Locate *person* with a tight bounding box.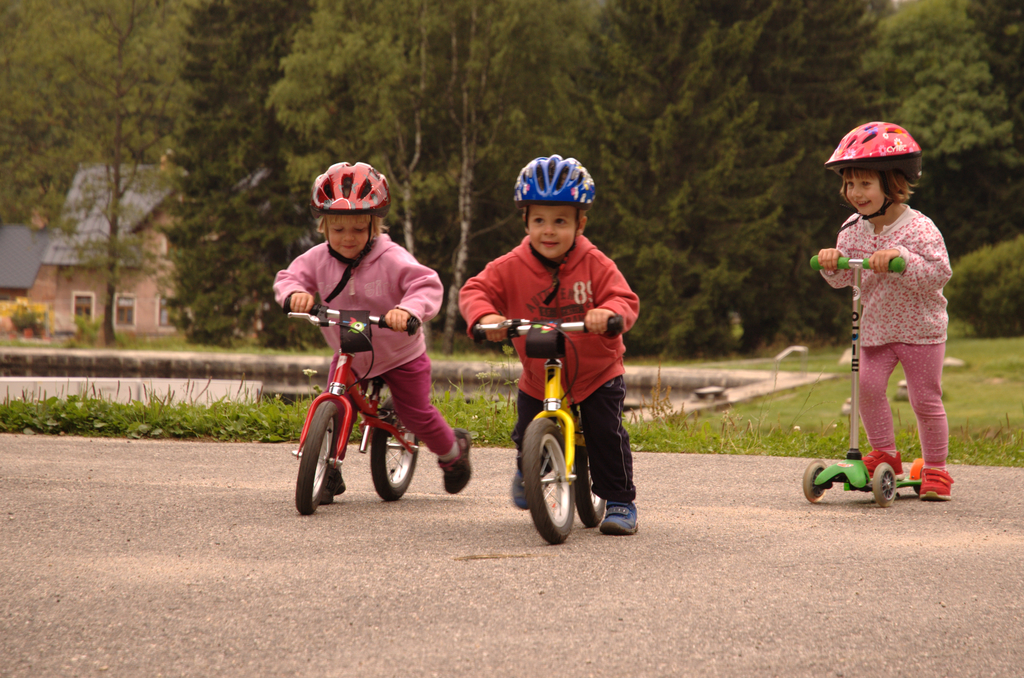
(273, 160, 472, 496).
